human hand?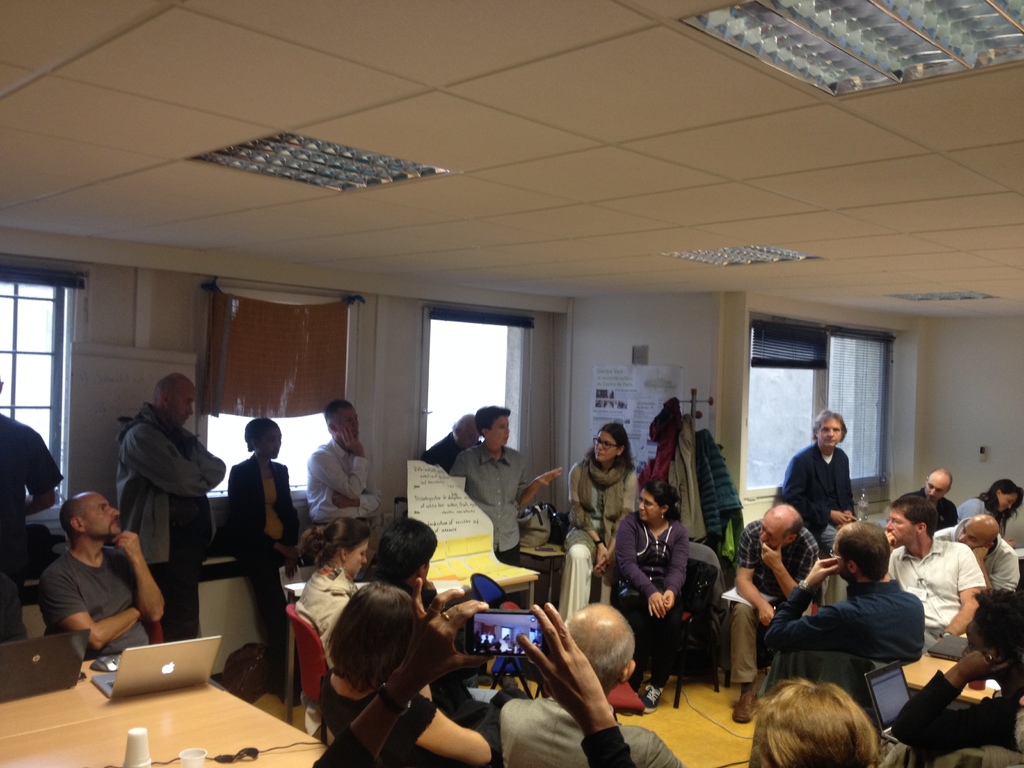
(left=519, top=623, right=628, bottom=738)
